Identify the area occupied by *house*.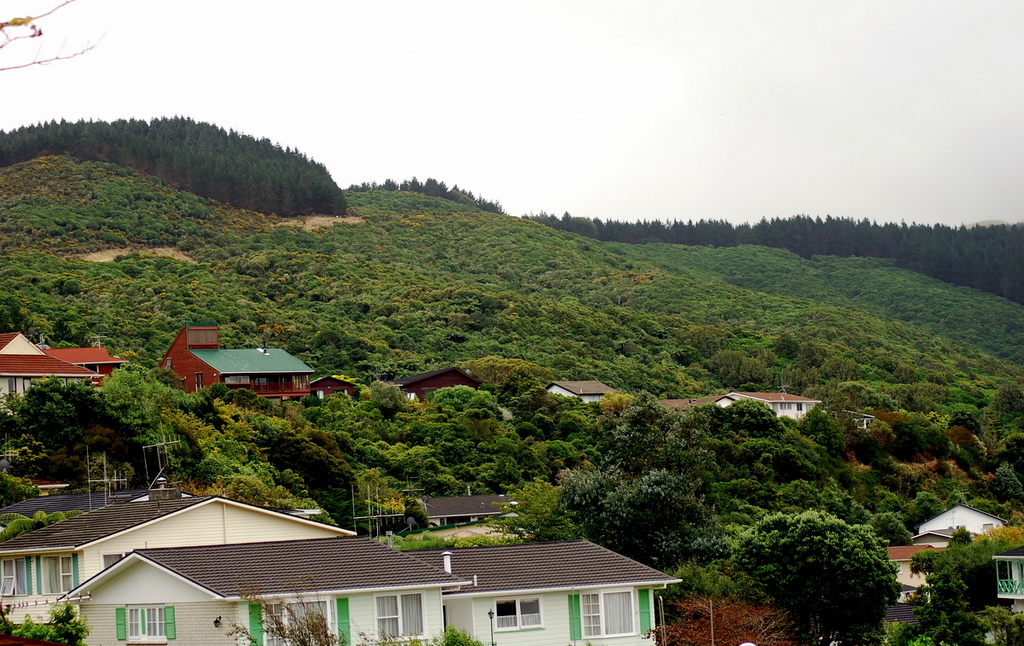
Area: {"x1": 872, "y1": 589, "x2": 940, "y2": 645}.
